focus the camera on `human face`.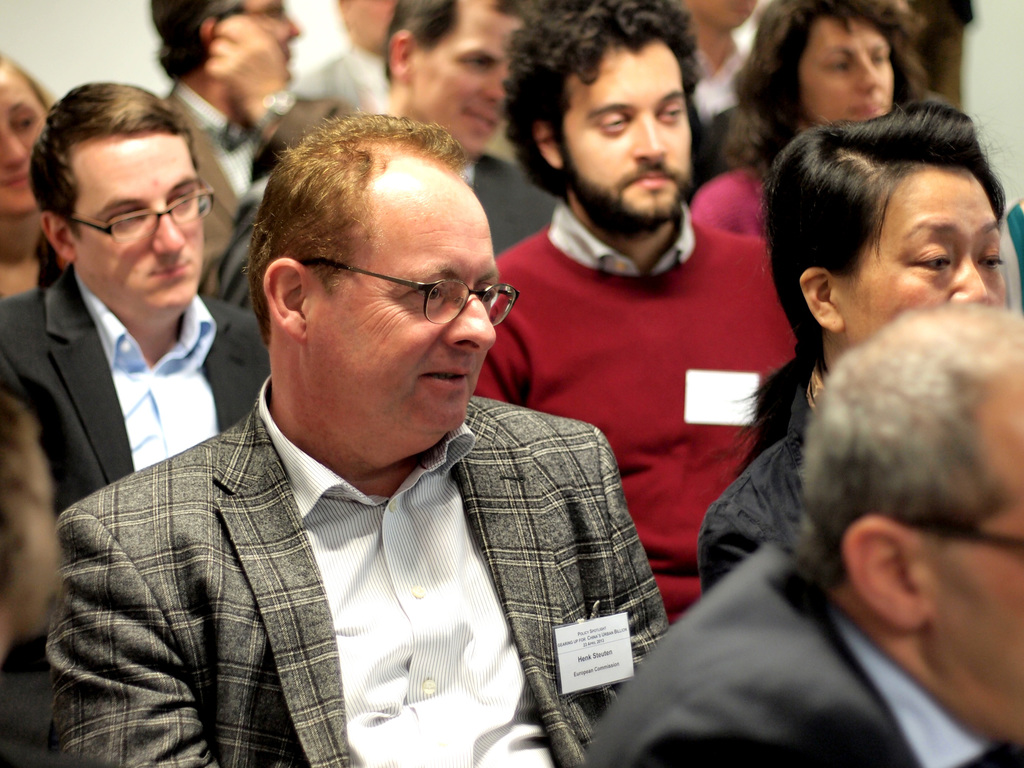
Focus region: (565, 37, 692, 225).
